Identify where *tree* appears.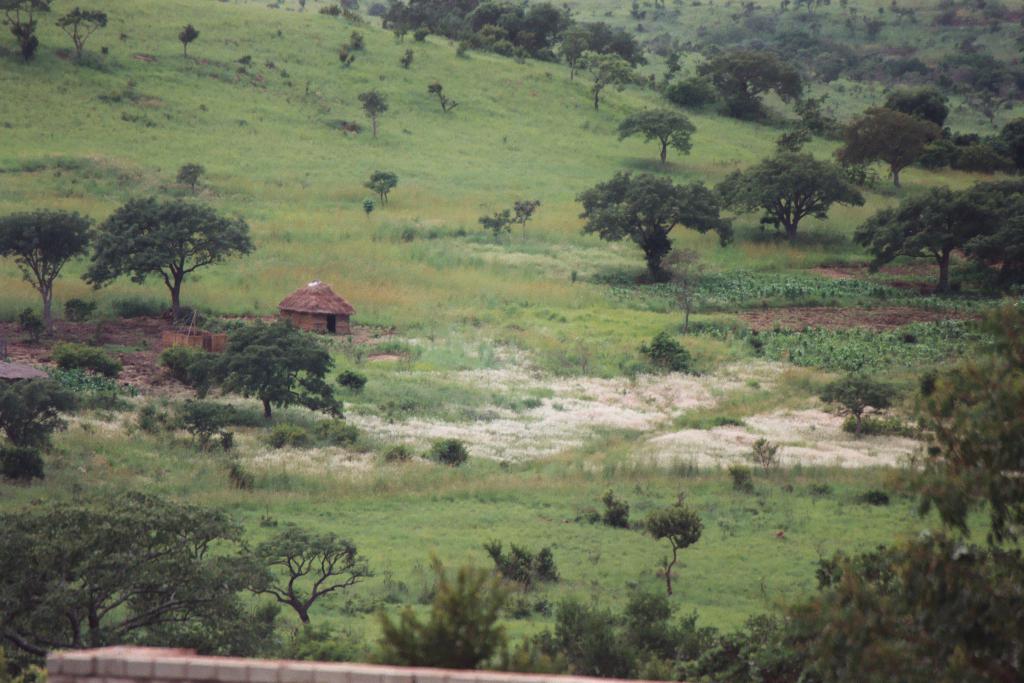
Appears at locate(567, 49, 631, 107).
